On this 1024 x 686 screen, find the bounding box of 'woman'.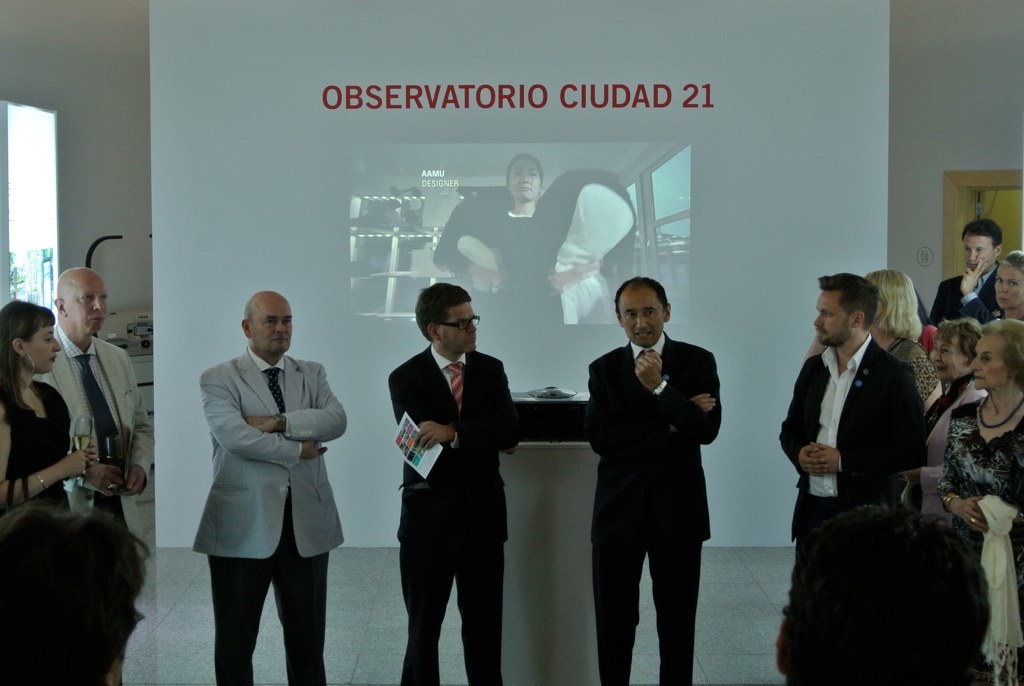
Bounding box: 904,321,986,517.
